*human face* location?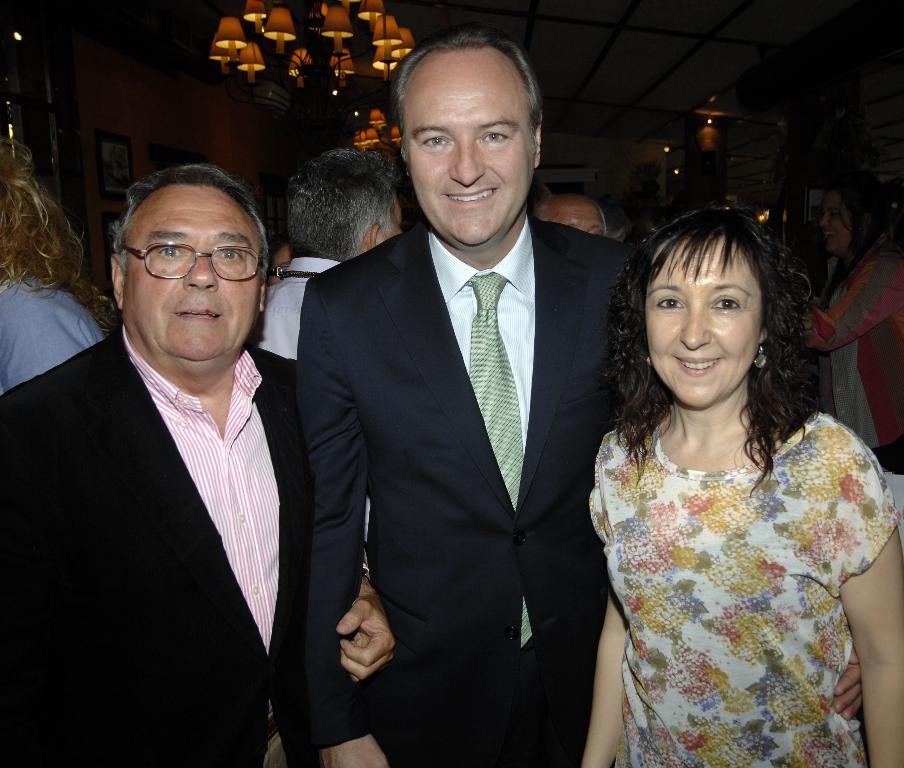
(642, 234, 762, 402)
